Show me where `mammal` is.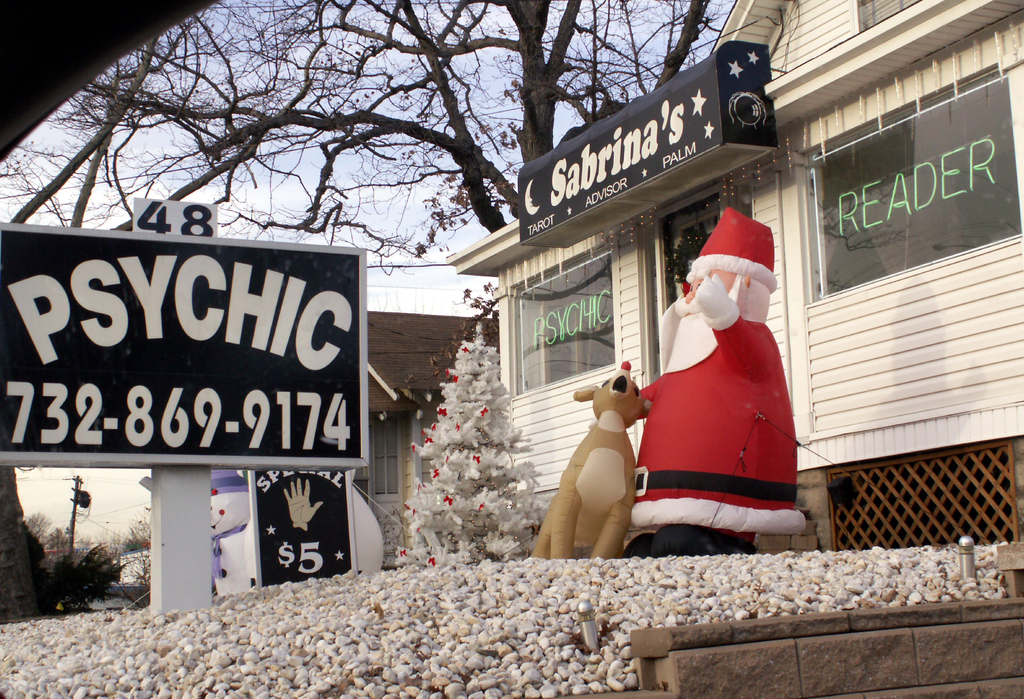
`mammal` is at l=525, t=360, r=657, b=562.
